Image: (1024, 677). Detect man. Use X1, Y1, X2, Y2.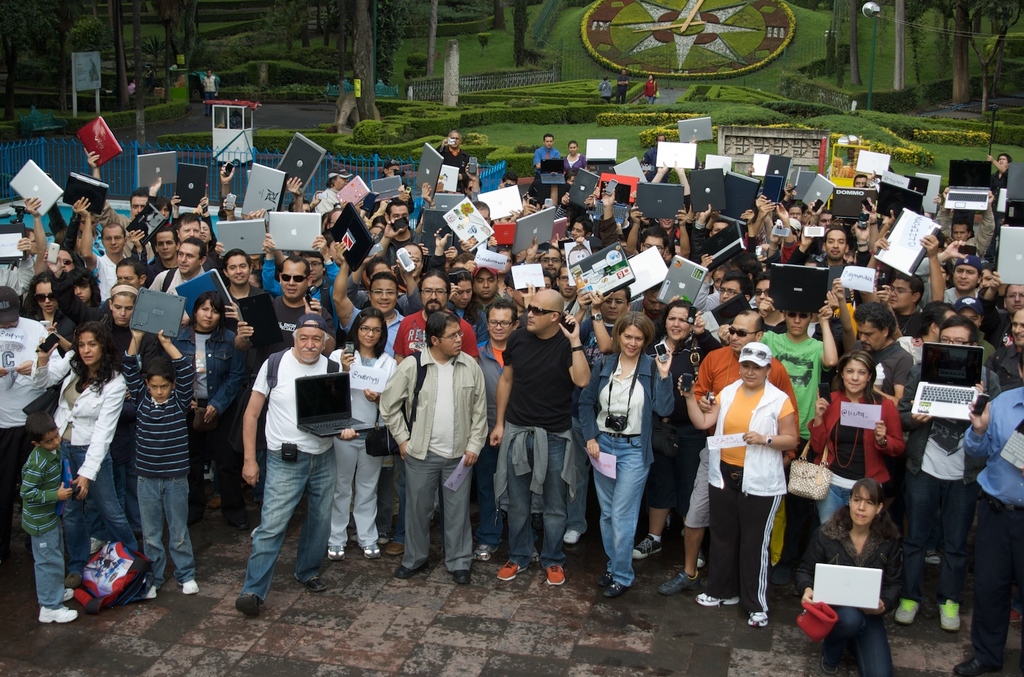
325, 244, 416, 541.
